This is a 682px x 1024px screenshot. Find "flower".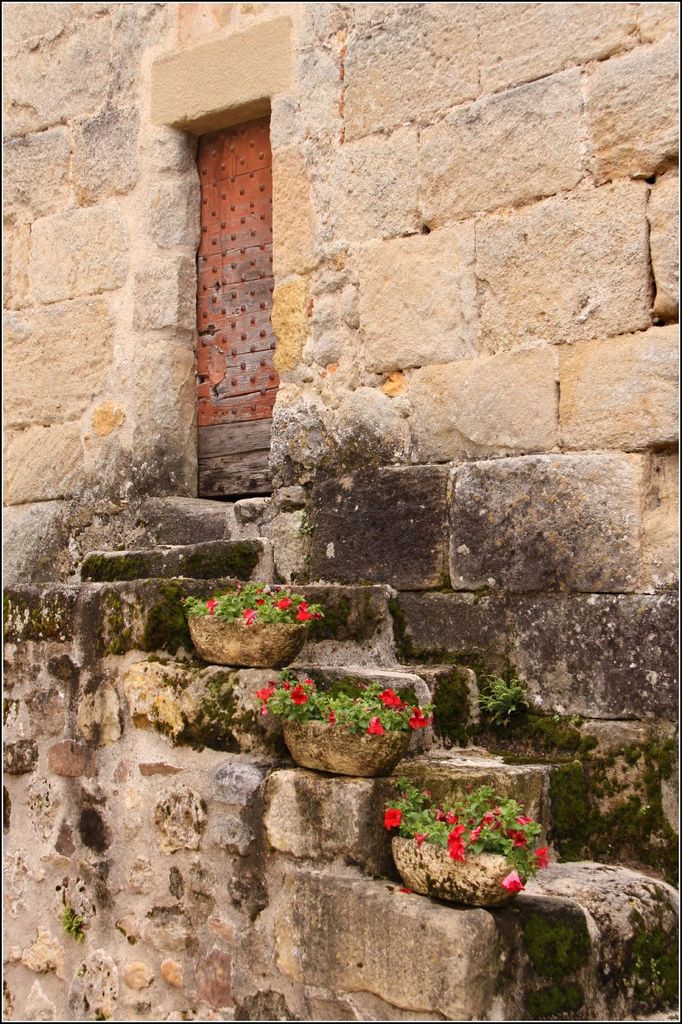
Bounding box: crop(497, 866, 524, 894).
